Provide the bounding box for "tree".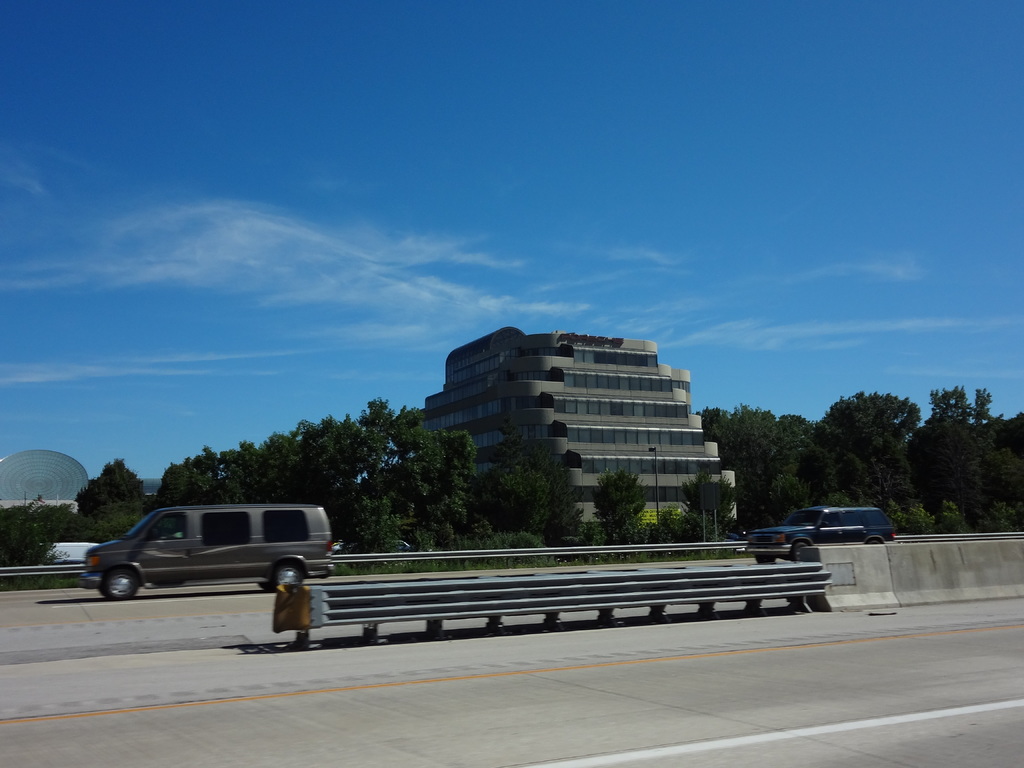
<bbox>798, 390, 928, 533</bbox>.
